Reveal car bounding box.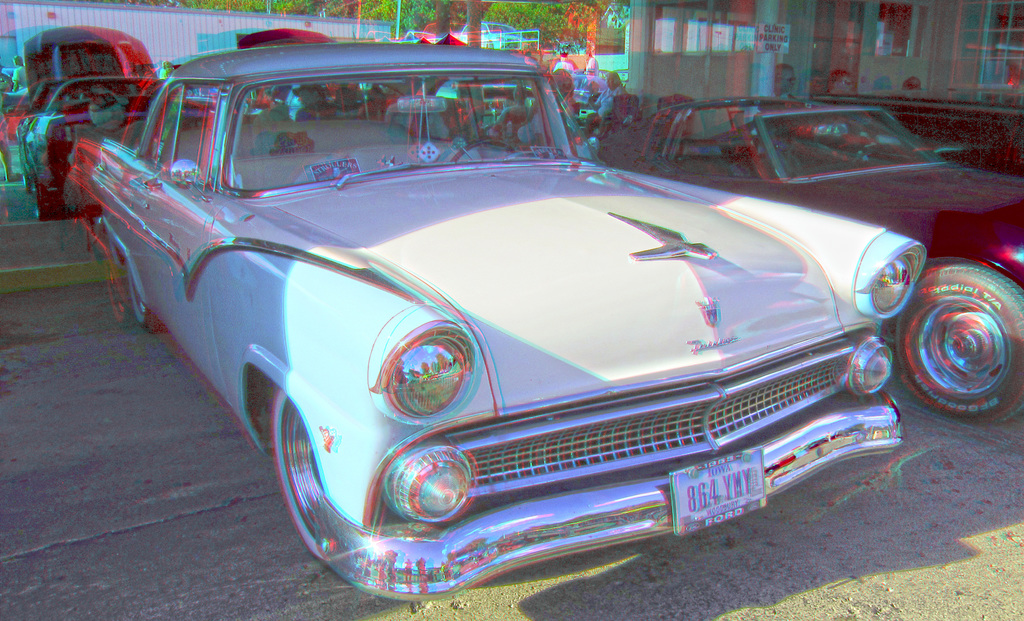
Revealed: box=[20, 73, 164, 213].
